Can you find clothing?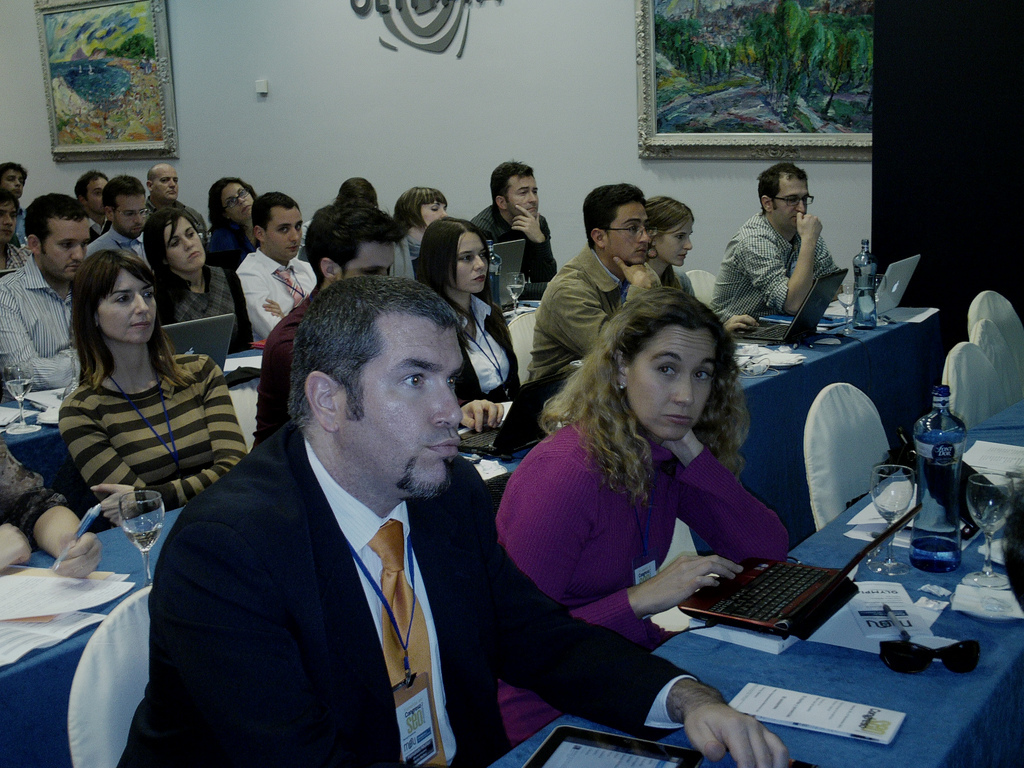
Yes, bounding box: locate(121, 422, 701, 767).
